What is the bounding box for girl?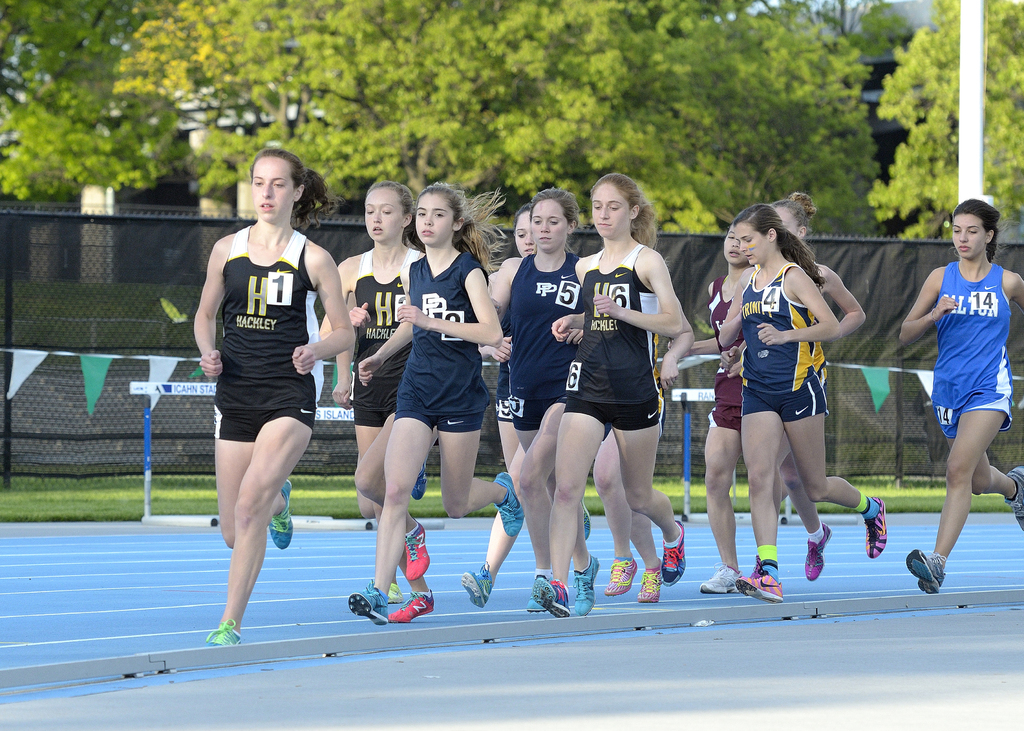
x1=897 y1=197 x2=1023 y2=596.
